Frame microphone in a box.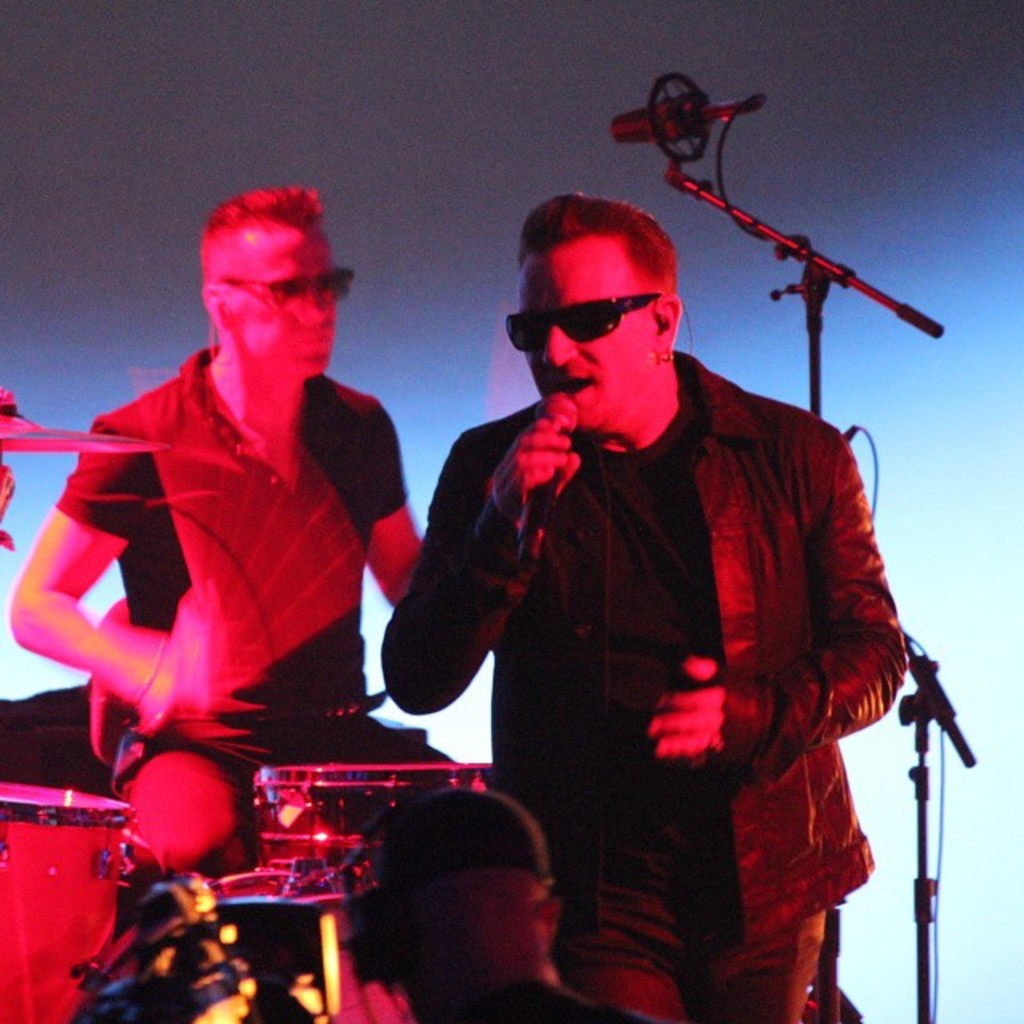
pyautogui.locateOnScreen(502, 288, 662, 349).
